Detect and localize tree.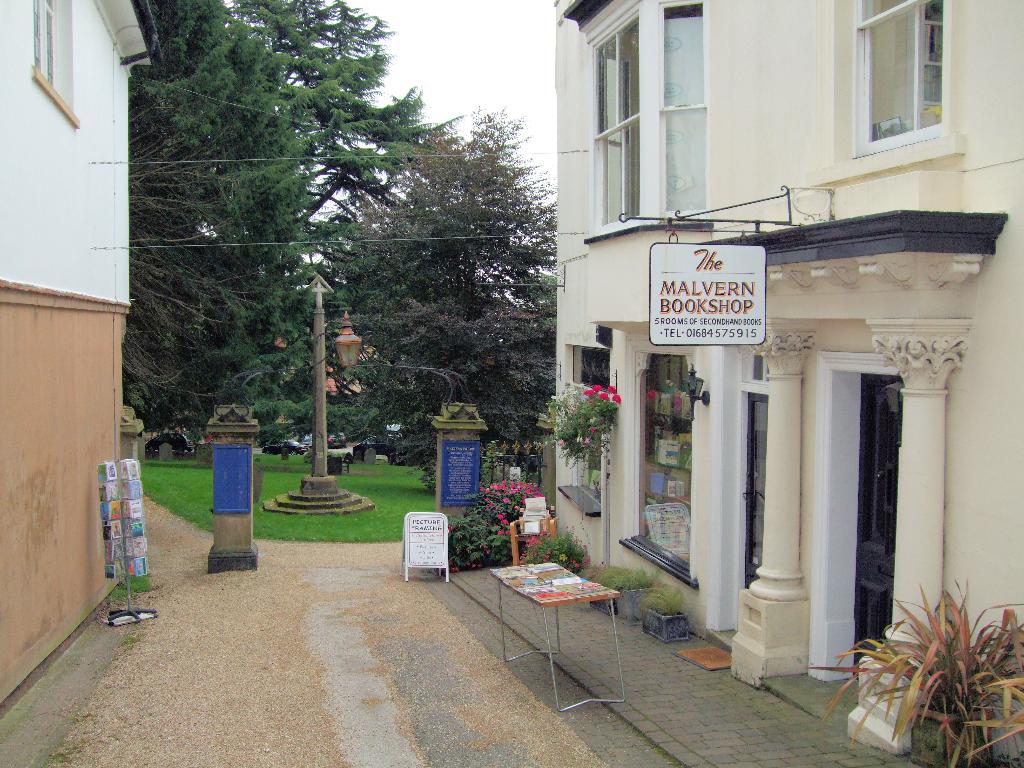
Localized at select_region(321, 89, 565, 484).
